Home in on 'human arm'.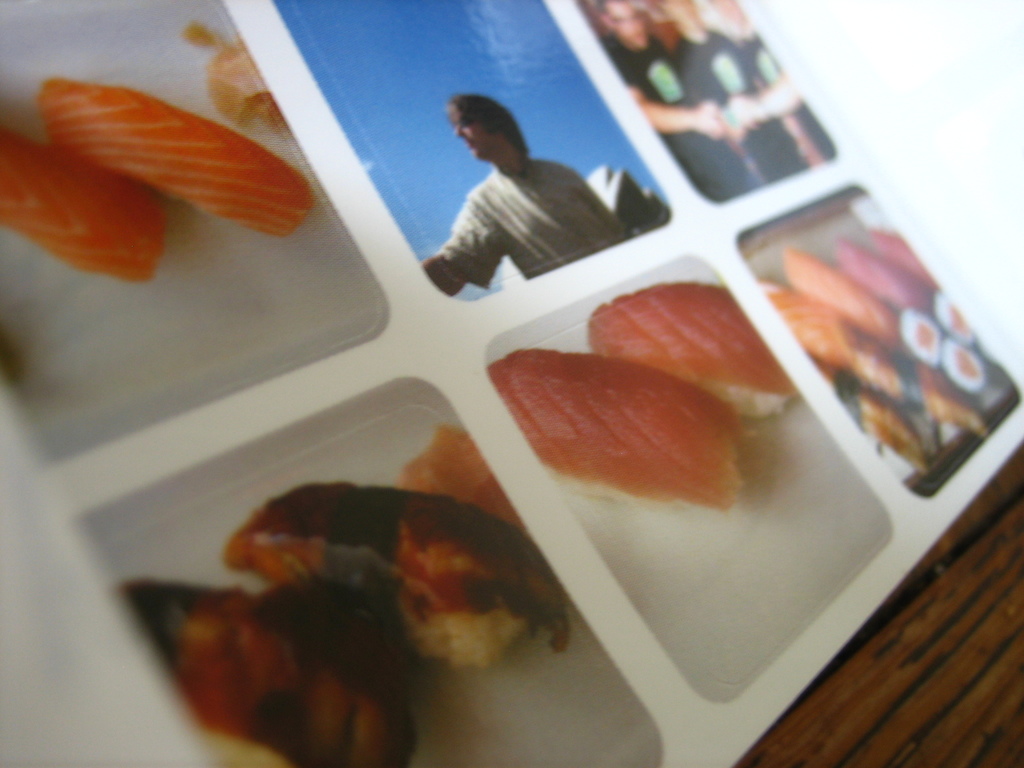
Homed in at region(625, 84, 725, 143).
